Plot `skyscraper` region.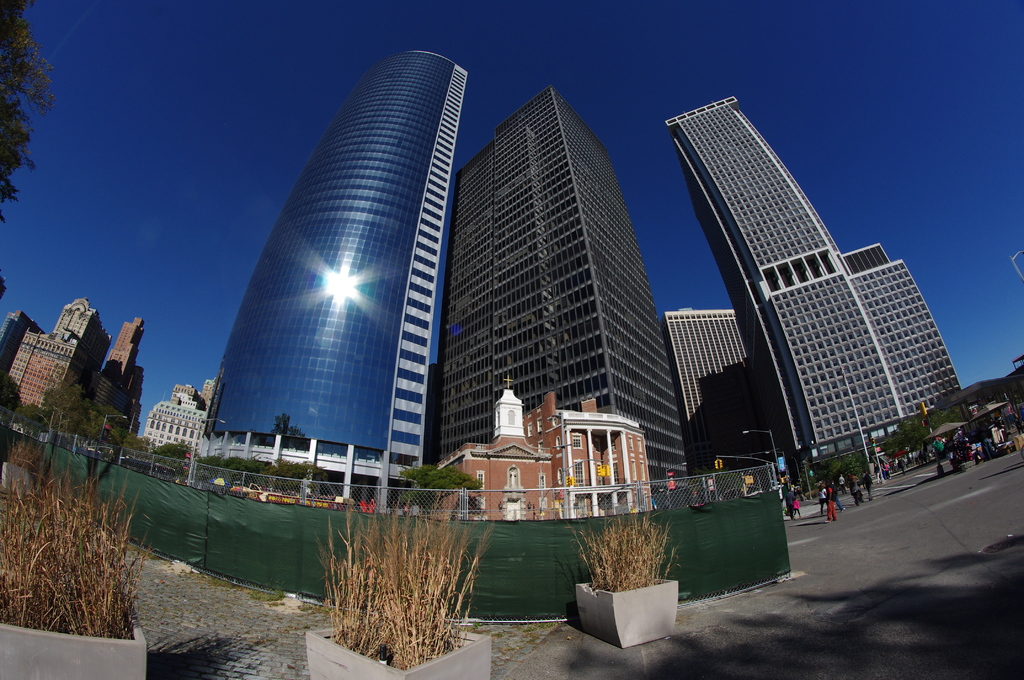
Plotted at 186,49,472,504.
